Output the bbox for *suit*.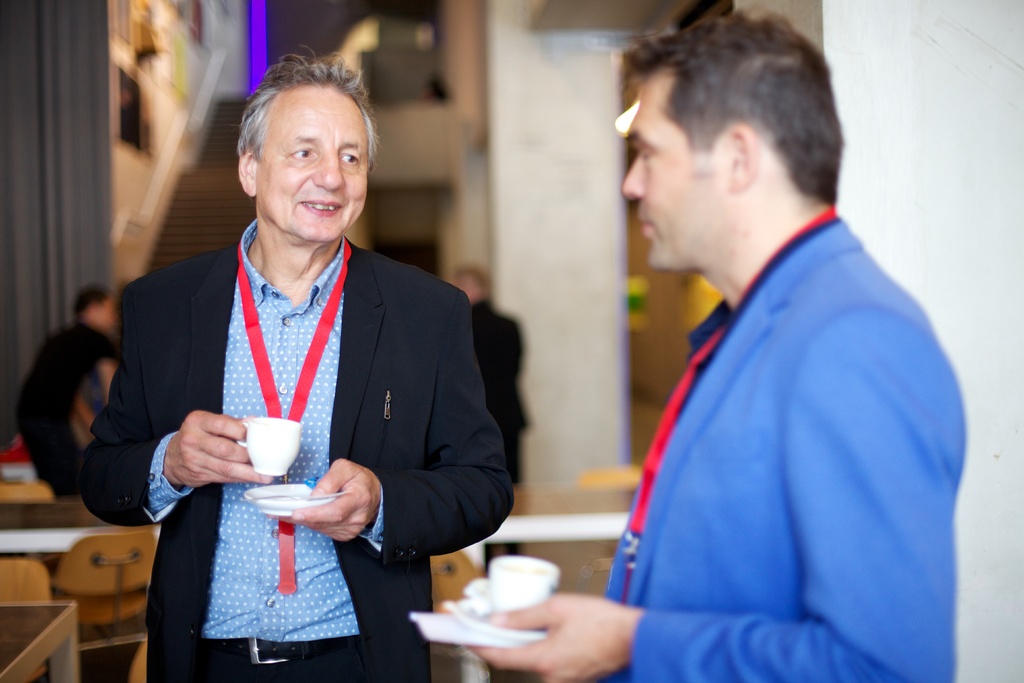
[left=116, top=96, right=481, bottom=682].
